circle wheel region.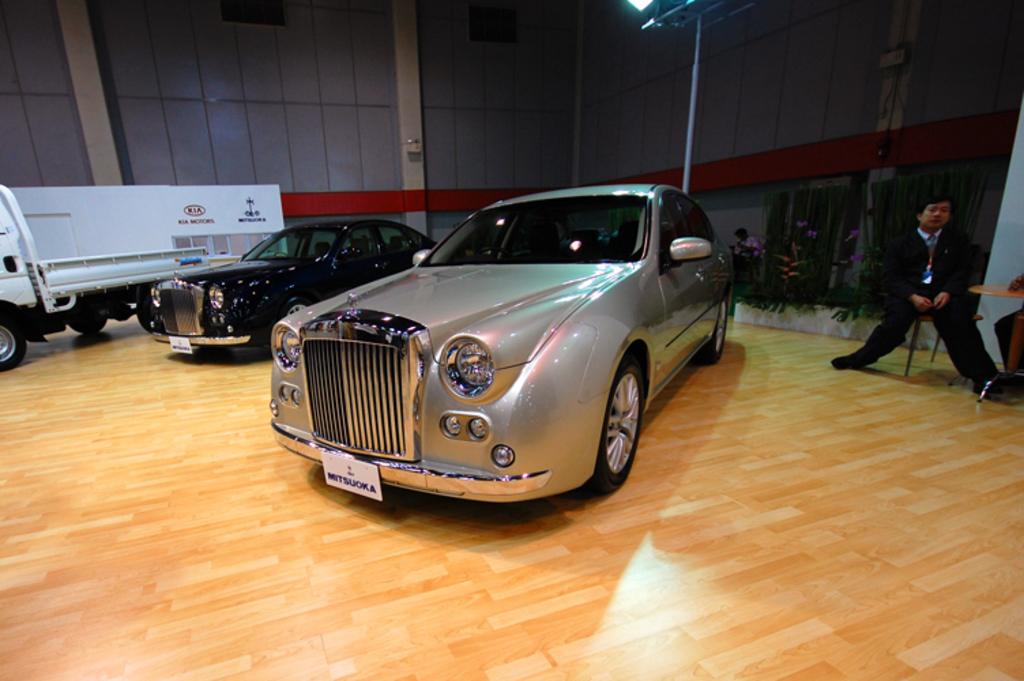
Region: bbox=(68, 312, 106, 336).
